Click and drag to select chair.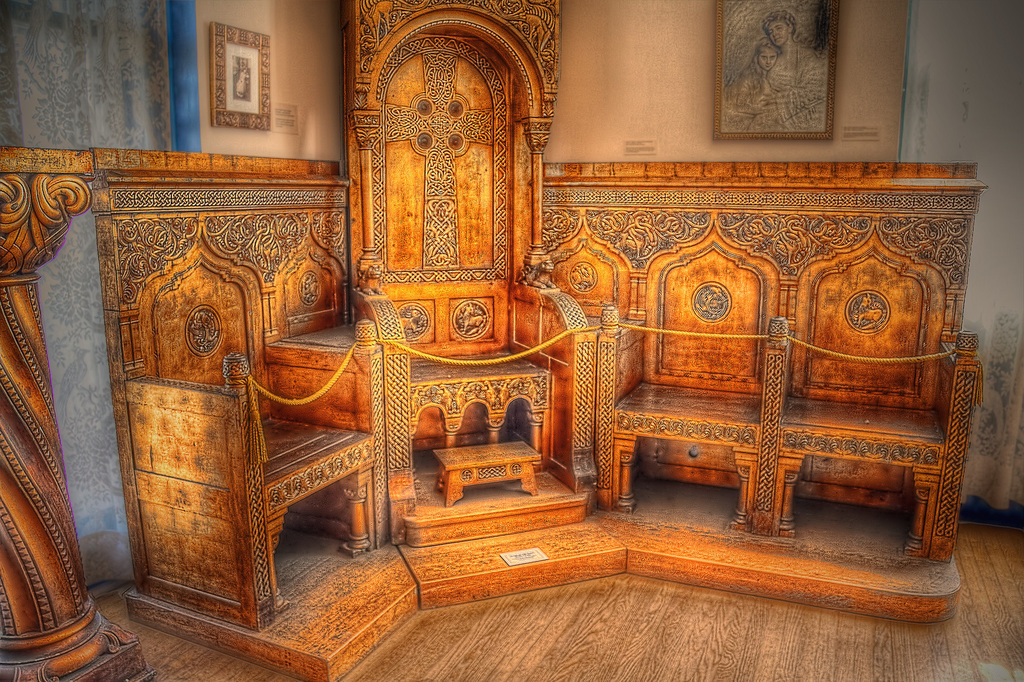
Selection: {"x1": 132, "y1": 230, "x2": 378, "y2": 612}.
